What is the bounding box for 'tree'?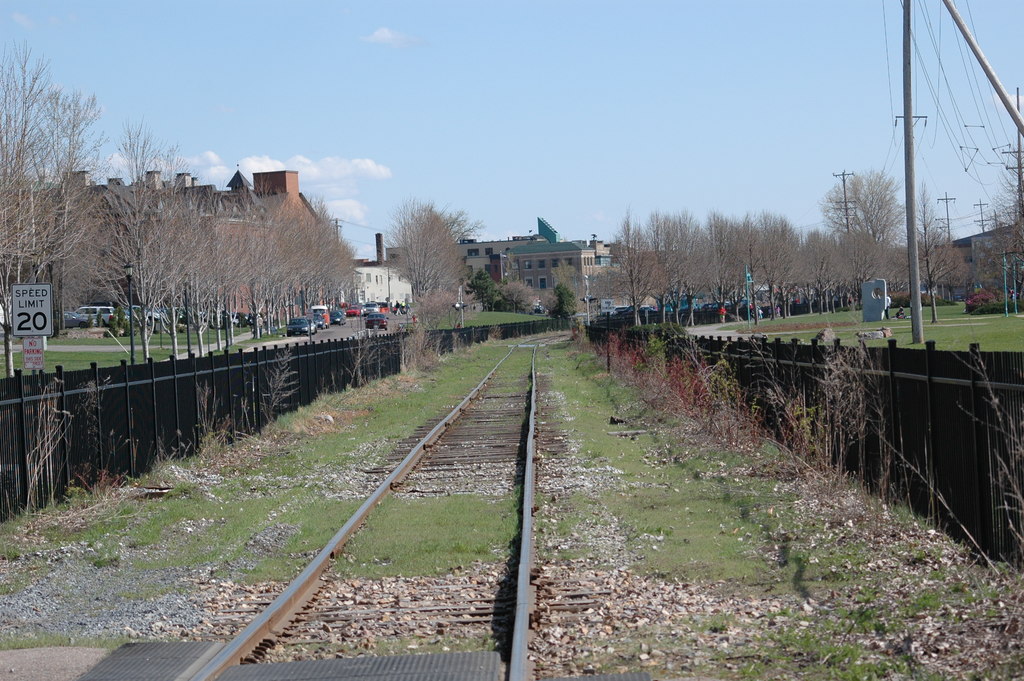
box=[470, 259, 623, 324].
